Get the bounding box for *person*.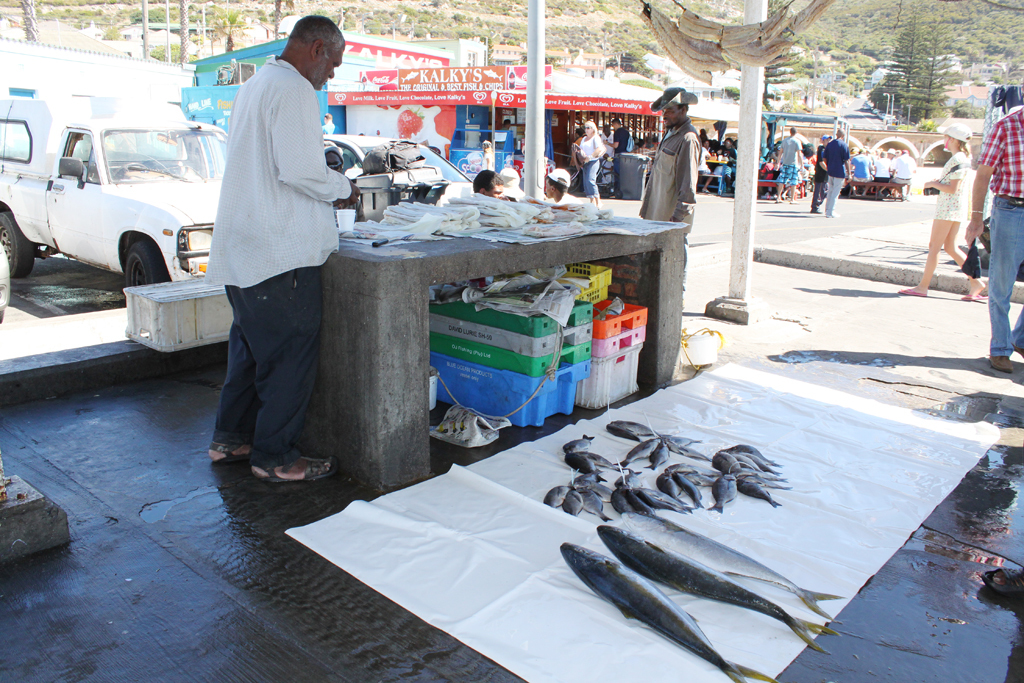
{"left": 766, "top": 125, "right": 802, "bottom": 202}.
